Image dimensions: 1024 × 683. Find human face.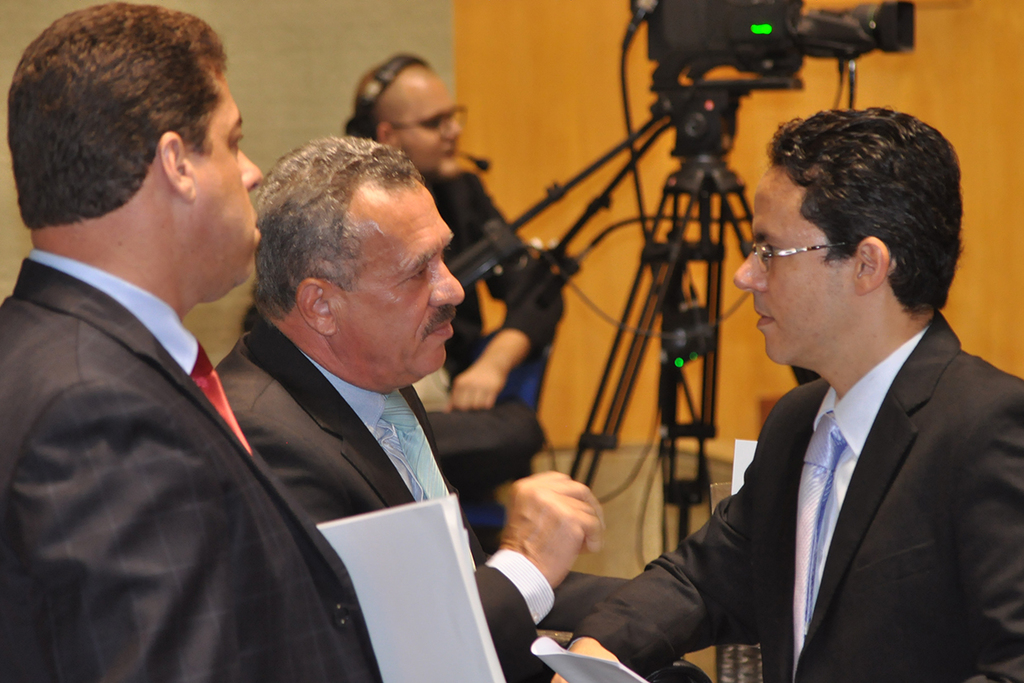
detection(380, 61, 462, 176).
